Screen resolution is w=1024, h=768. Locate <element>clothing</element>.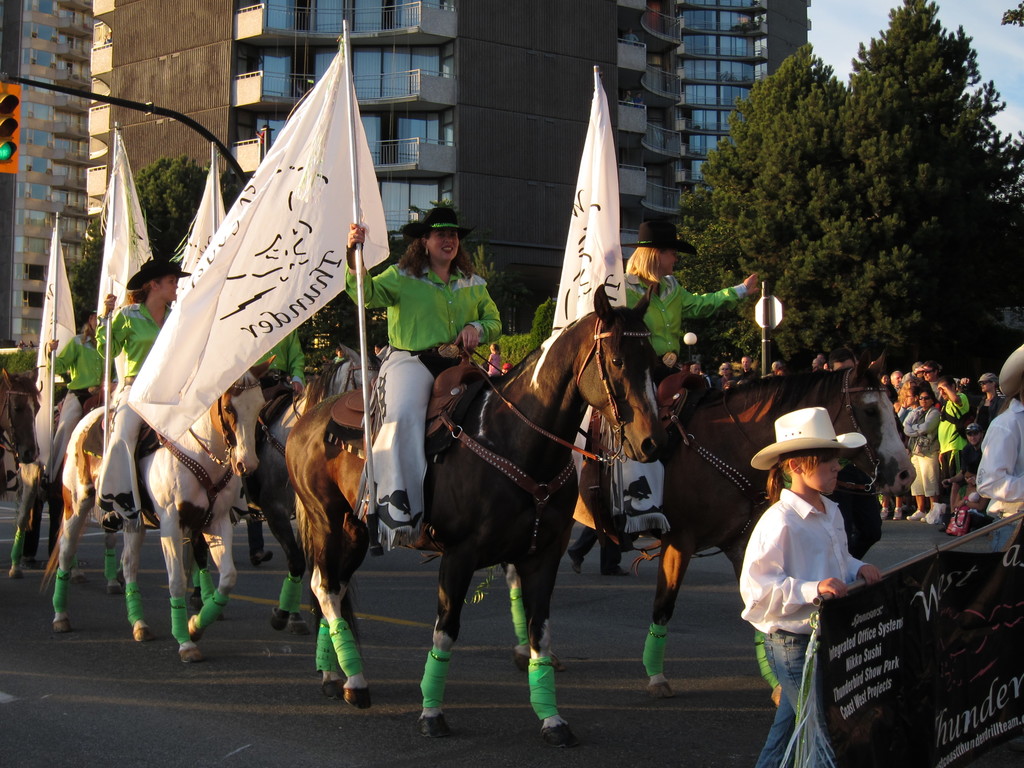
region(976, 392, 1023, 522).
